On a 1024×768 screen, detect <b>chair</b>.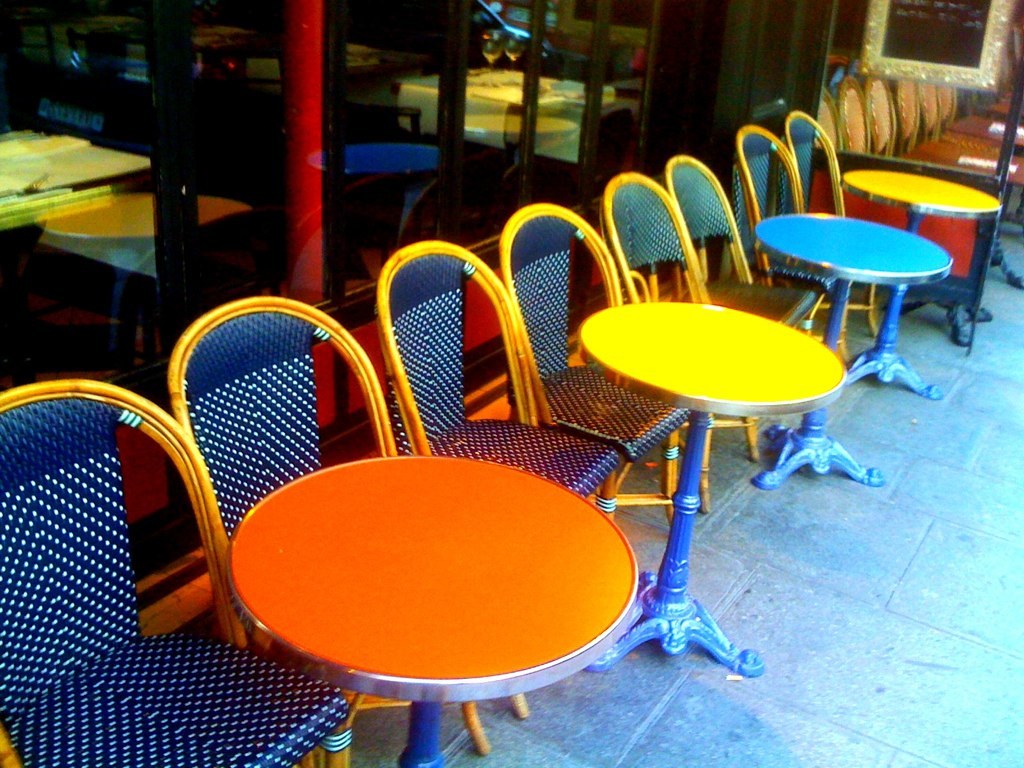
[left=377, top=241, right=622, bottom=723].
